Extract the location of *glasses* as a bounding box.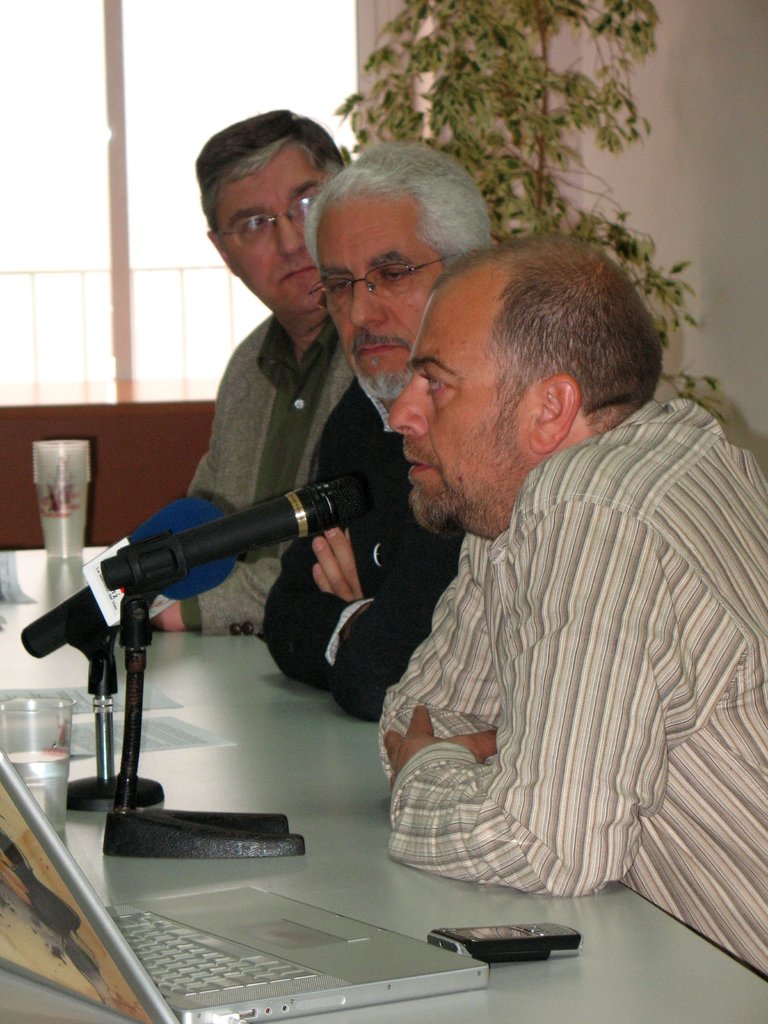
l=325, t=243, r=463, b=295.
